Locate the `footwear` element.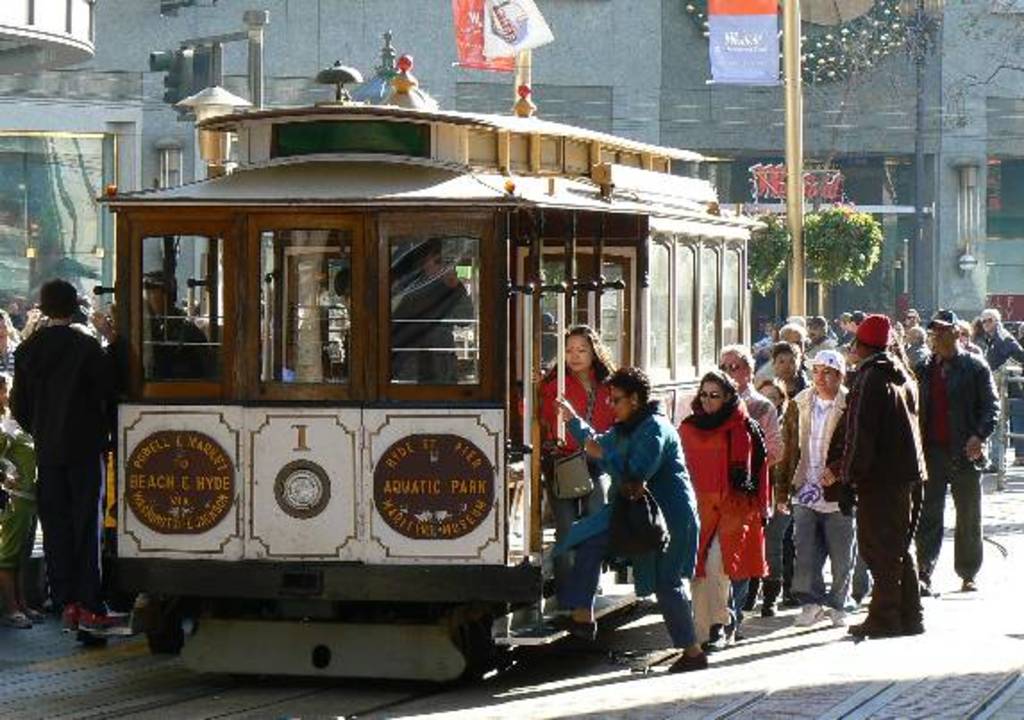
Element bbox: (63,607,89,627).
